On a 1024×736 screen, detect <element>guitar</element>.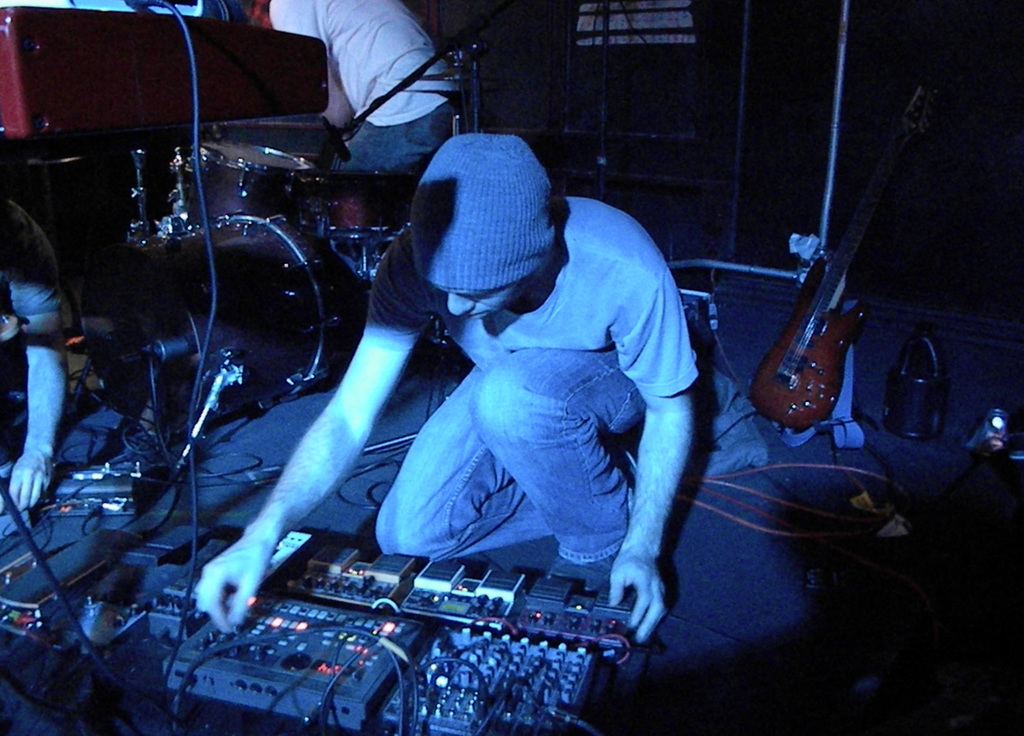
x1=742, y1=82, x2=947, y2=432.
